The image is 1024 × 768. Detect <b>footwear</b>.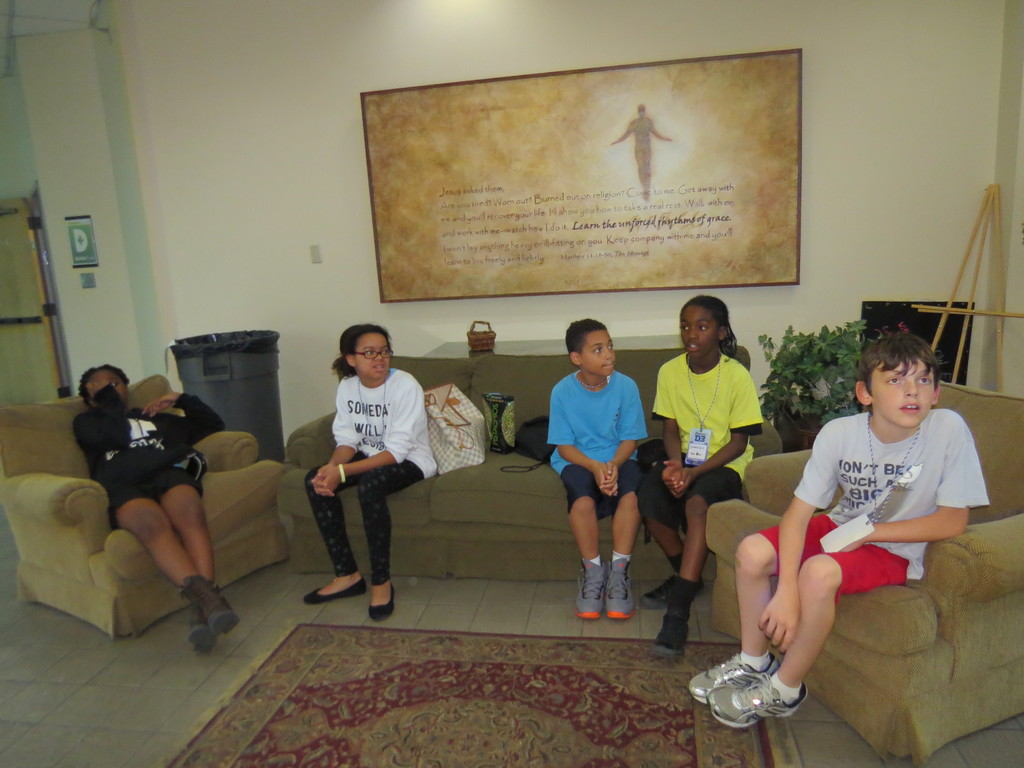
Detection: region(303, 577, 369, 606).
